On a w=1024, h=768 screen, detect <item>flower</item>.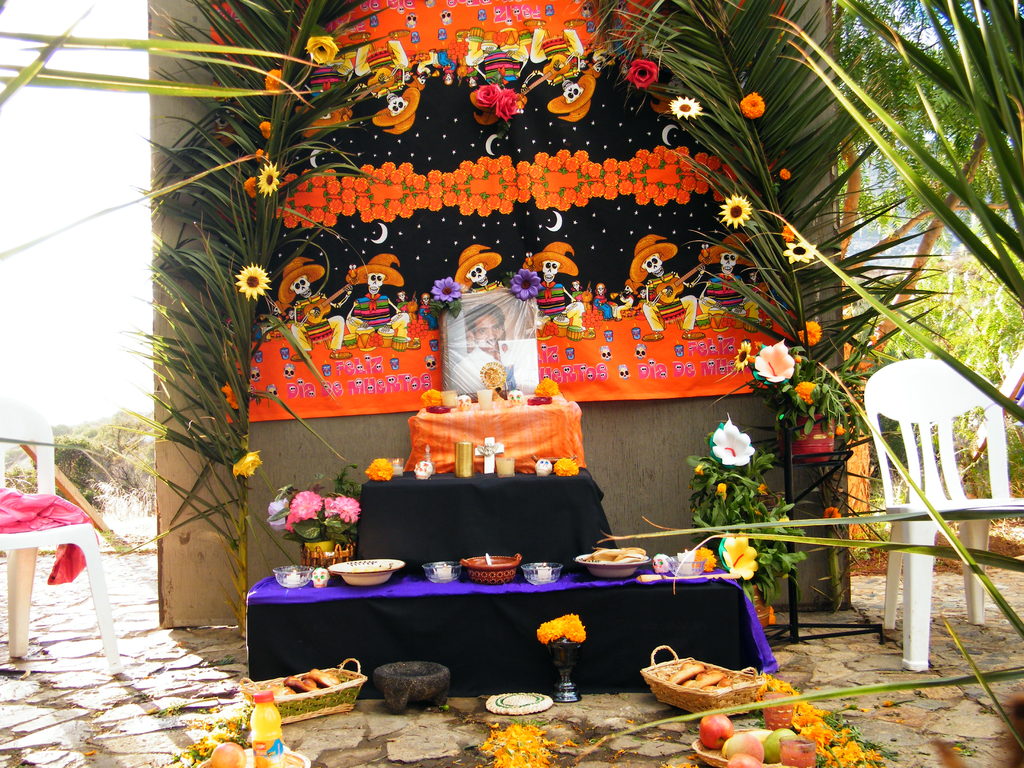
[left=287, top=490, right=324, bottom=522].
